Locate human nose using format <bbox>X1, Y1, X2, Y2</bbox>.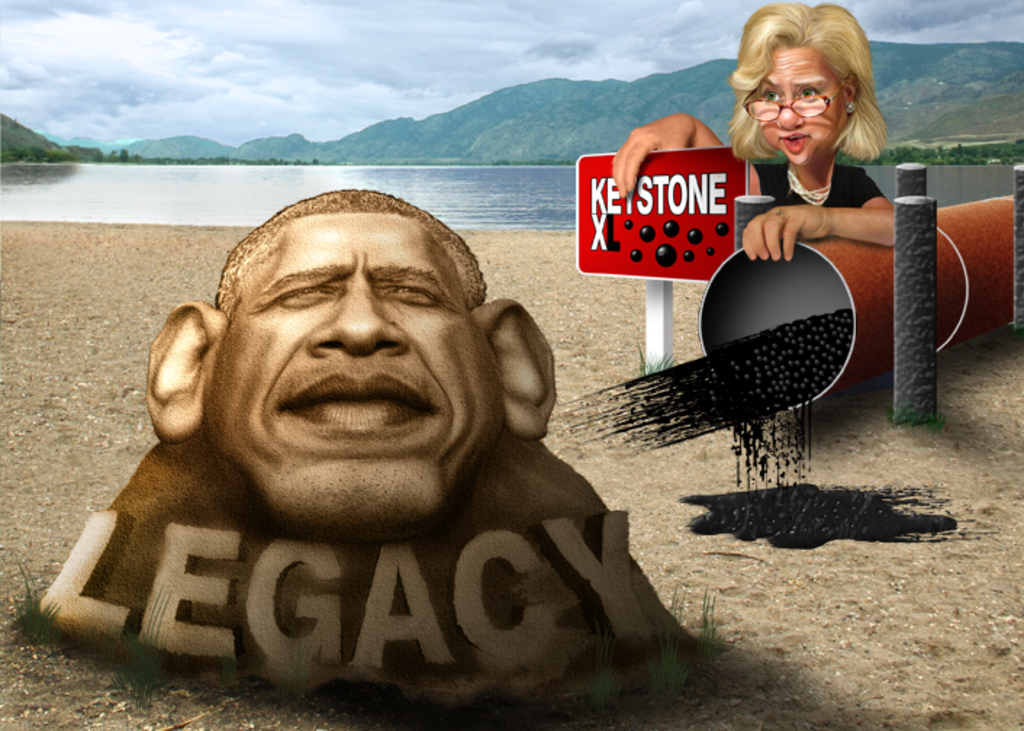
<bbox>776, 97, 805, 135</bbox>.
